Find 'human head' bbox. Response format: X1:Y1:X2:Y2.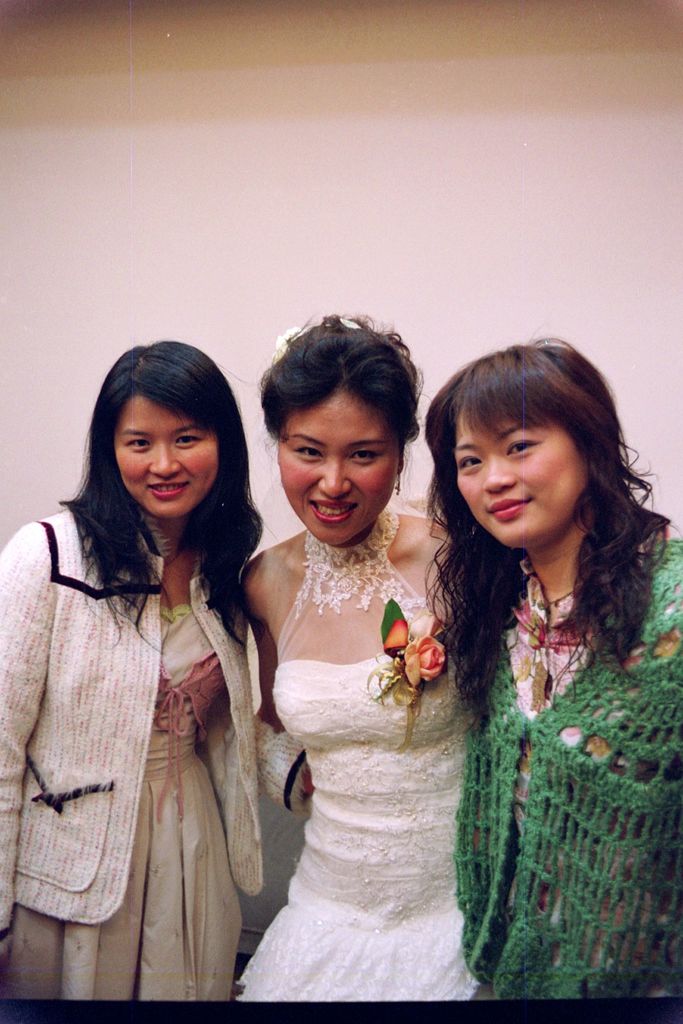
86:332:246:522.
